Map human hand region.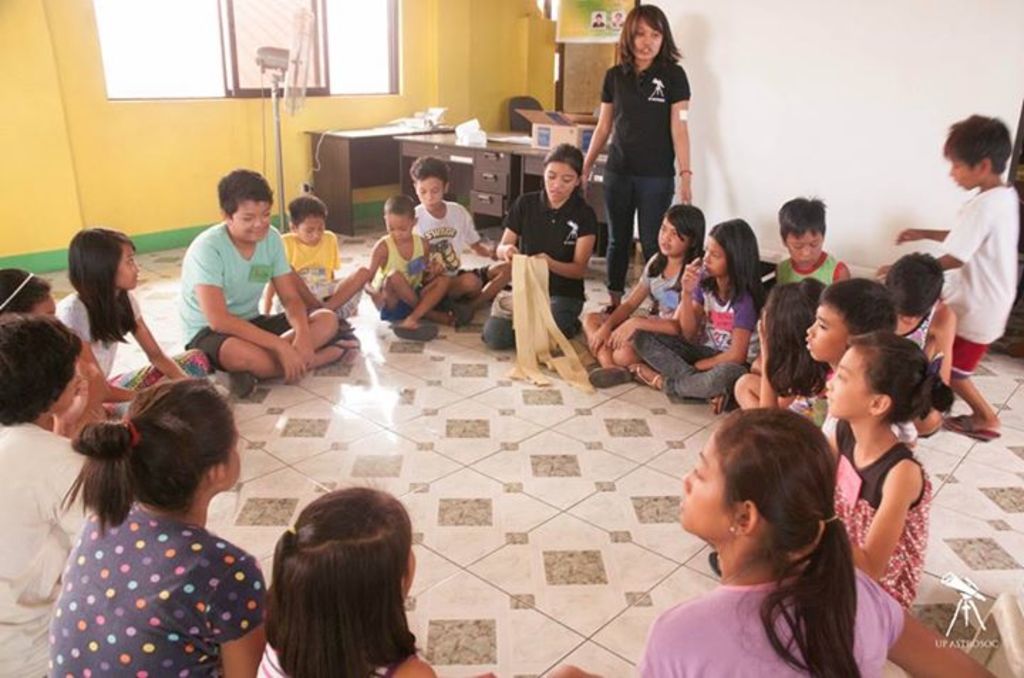
Mapped to pyautogui.locateOnScreen(576, 163, 590, 188).
